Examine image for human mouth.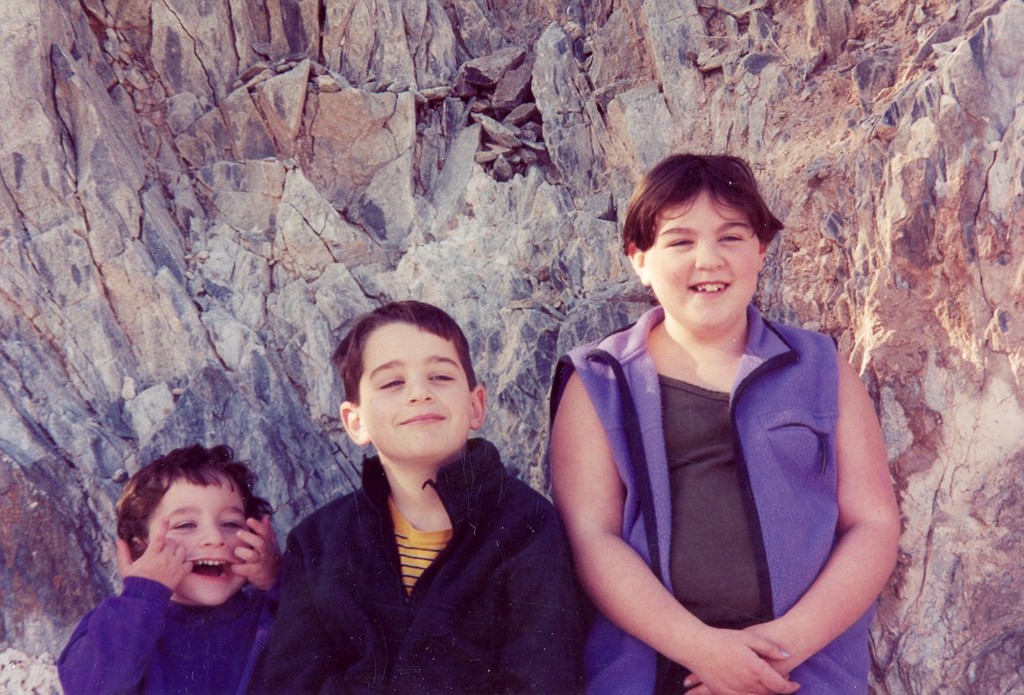
Examination result: locate(688, 280, 728, 300).
